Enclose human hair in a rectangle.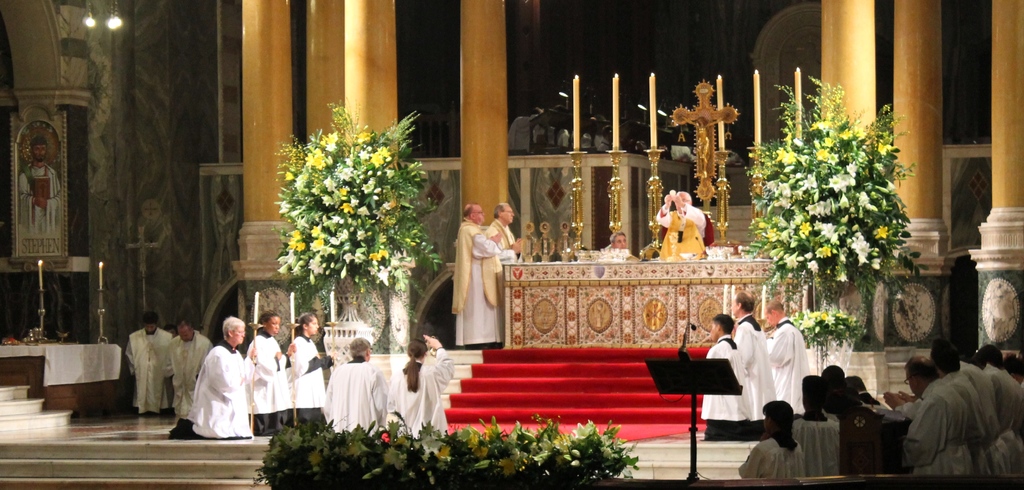
<bbox>221, 315, 245, 343</bbox>.
